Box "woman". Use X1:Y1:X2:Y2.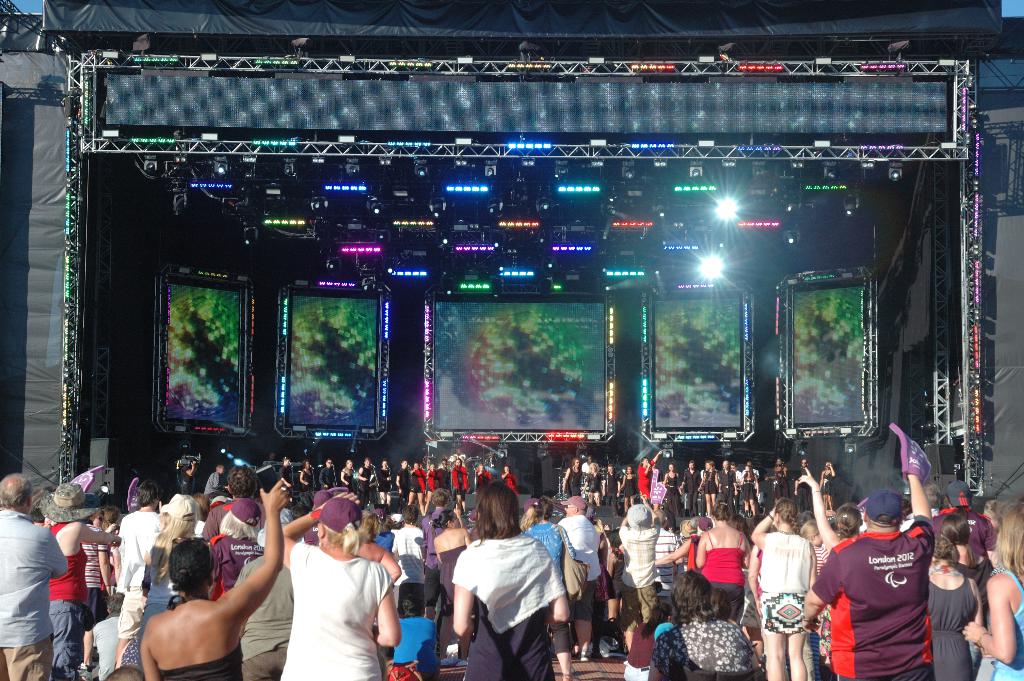
960:495:1023:680.
